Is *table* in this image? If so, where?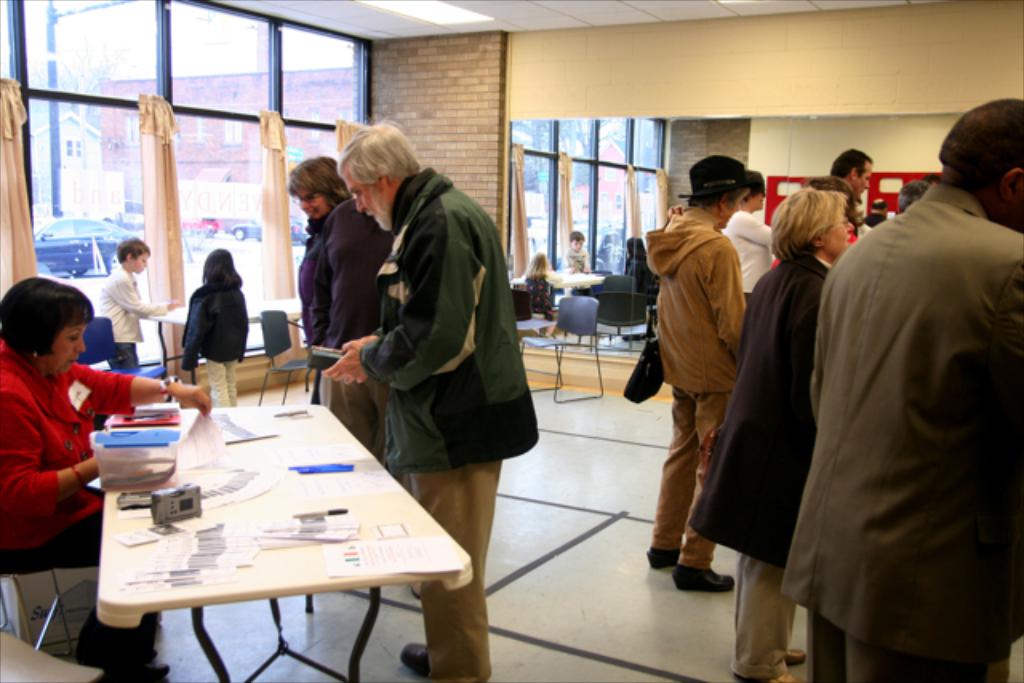
Yes, at l=70, t=365, r=459, b=677.
